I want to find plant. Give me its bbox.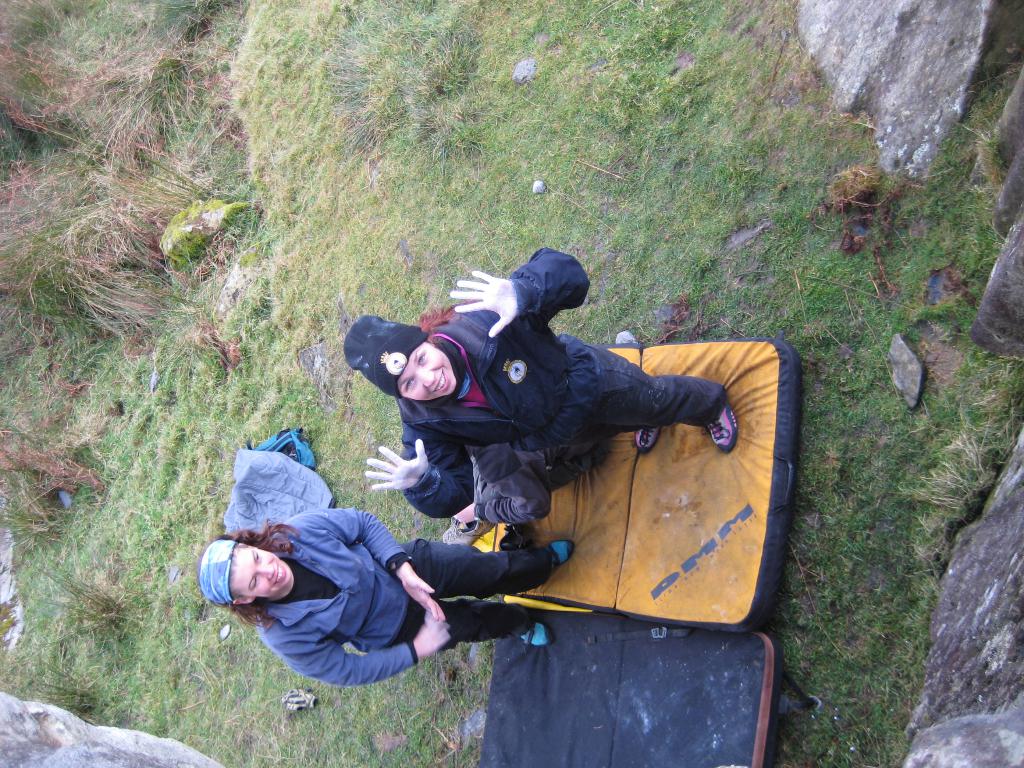
<box>970,114,1013,179</box>.
